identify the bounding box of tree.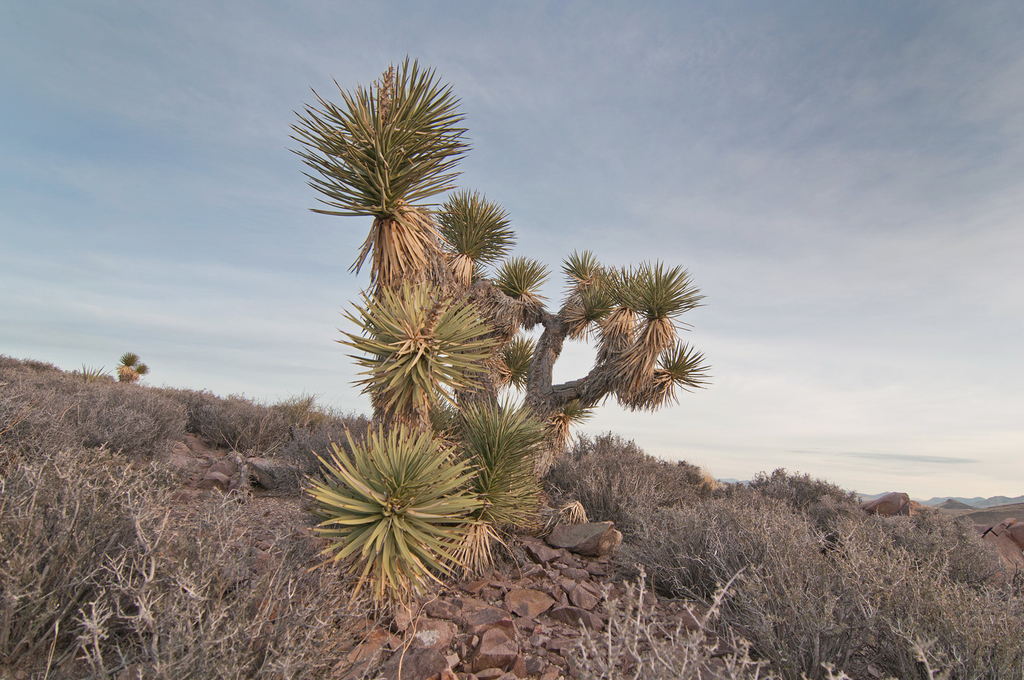
box(451, 179, 703, 433).
